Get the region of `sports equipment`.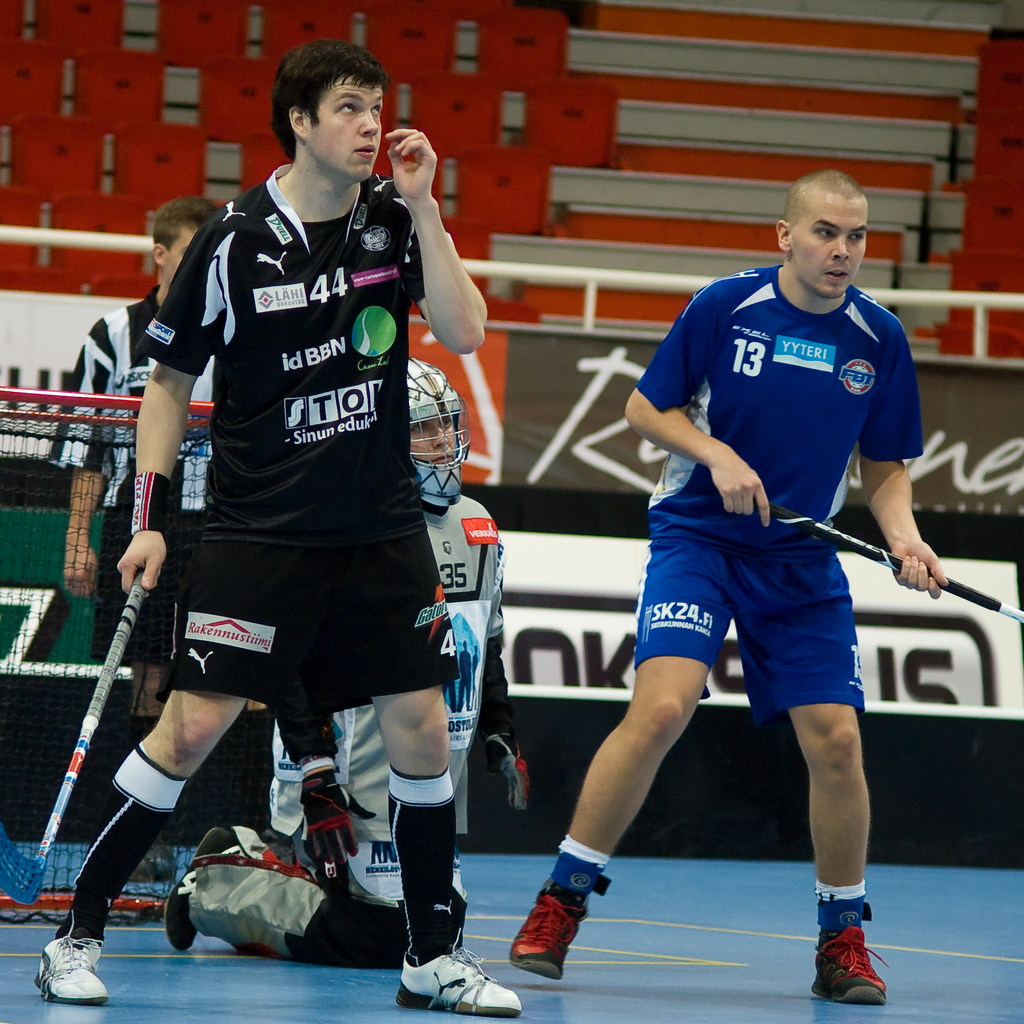
x1=0 y1=385 x2=299 y2=912.
